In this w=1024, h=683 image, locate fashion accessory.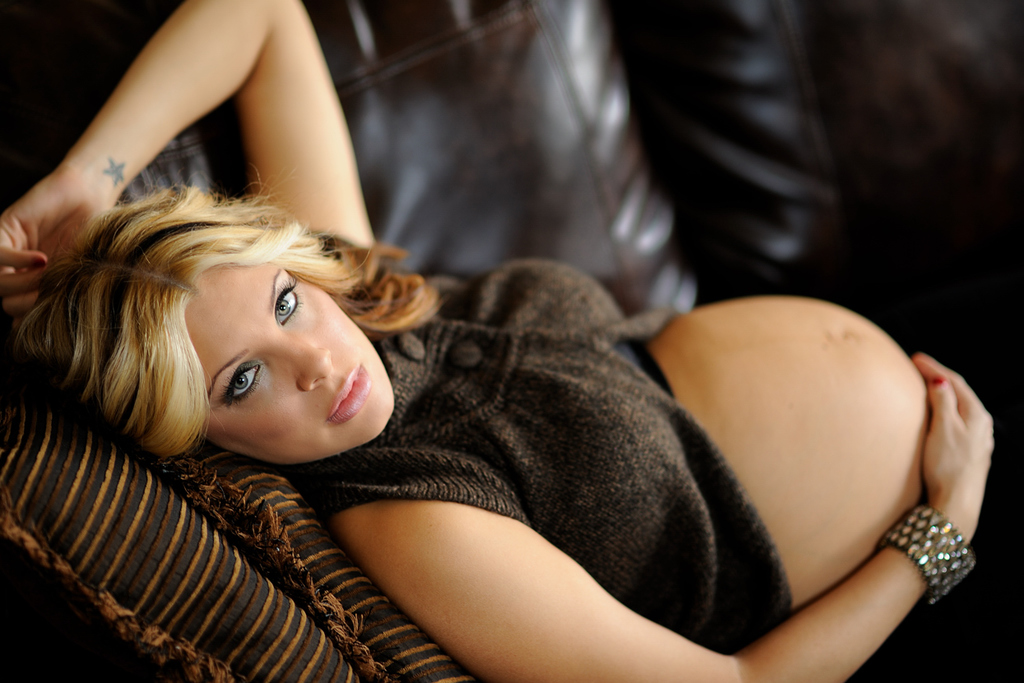
Bounding box: <bbox>870, 498, 976, 605</bbox>.
